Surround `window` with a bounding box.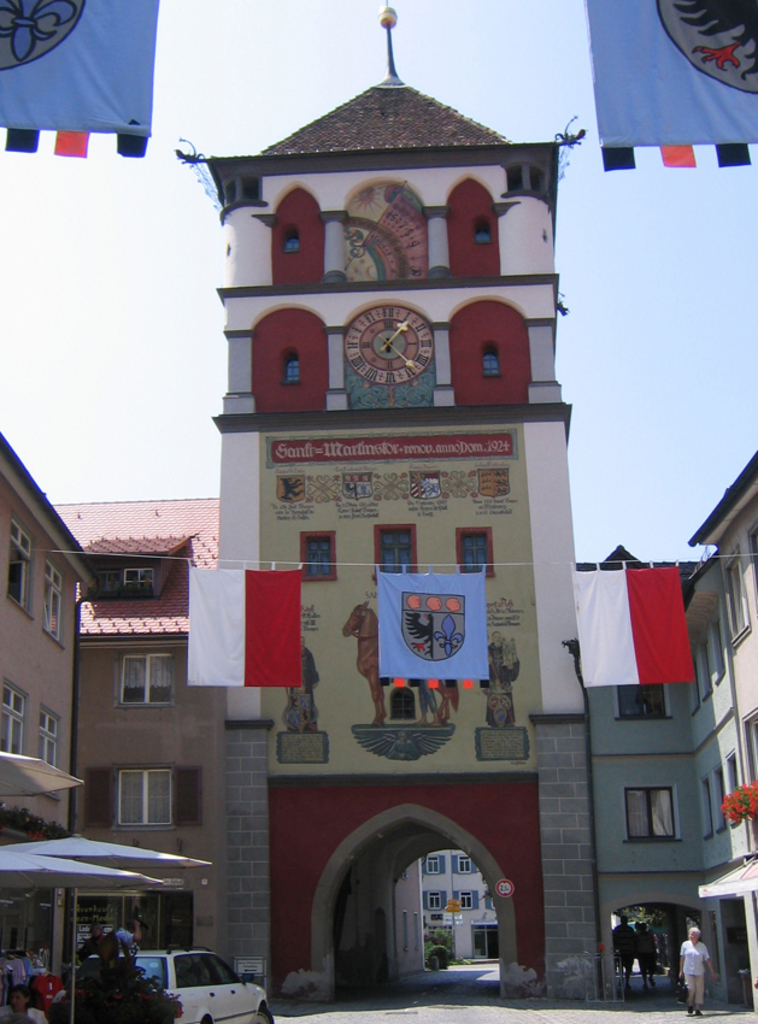
[617, 682, 662, 723].
